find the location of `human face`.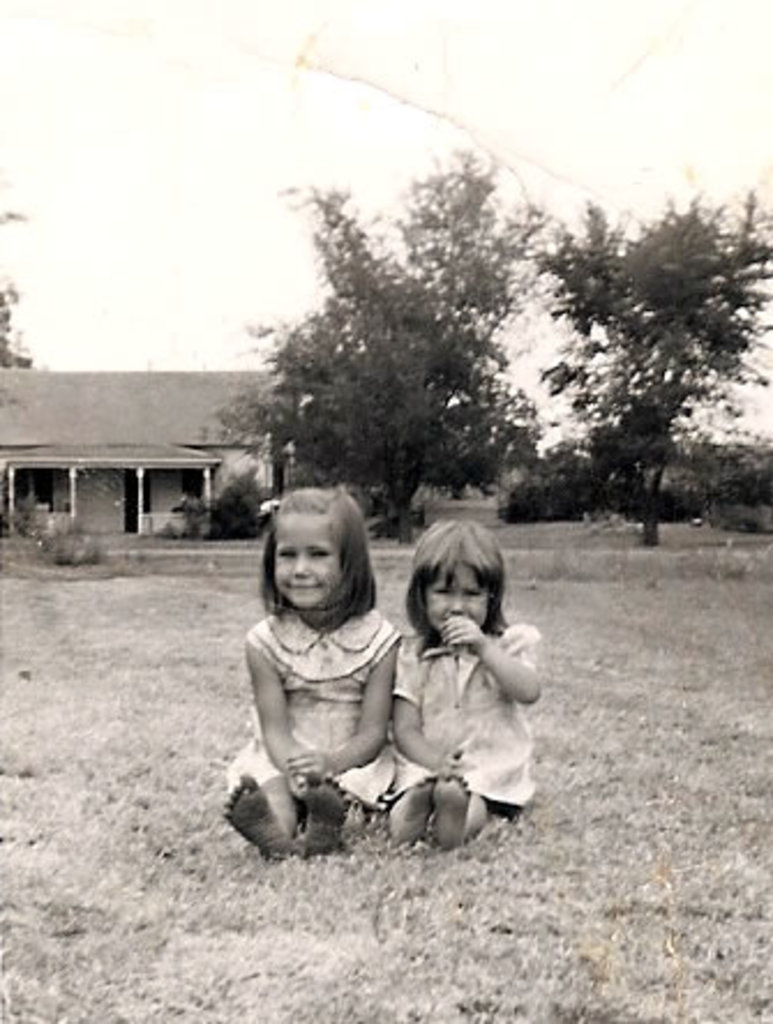
Location: <box>275,510,344,607</box>.
